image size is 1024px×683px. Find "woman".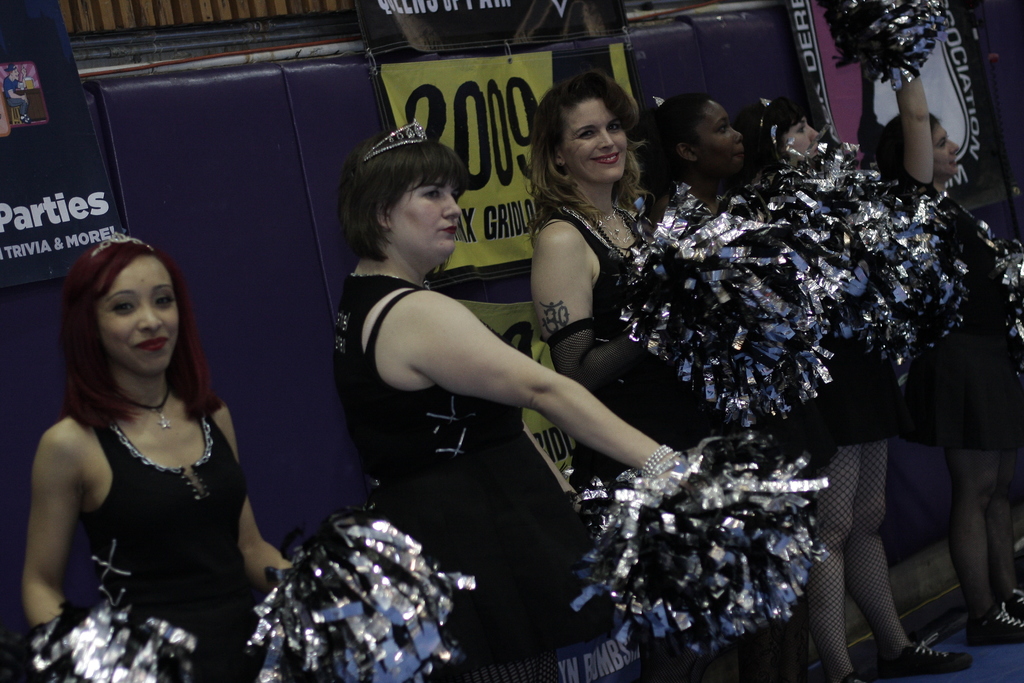
Rect(871, 31, 1023, 654).
